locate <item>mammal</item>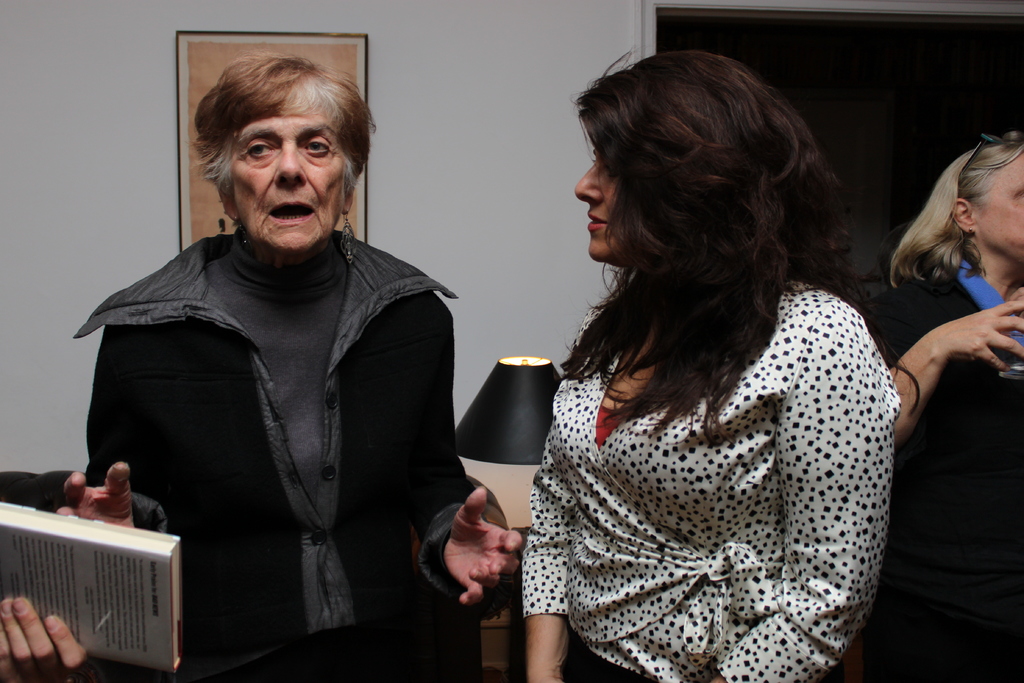
Rect(854, 130, 1023, 682)
